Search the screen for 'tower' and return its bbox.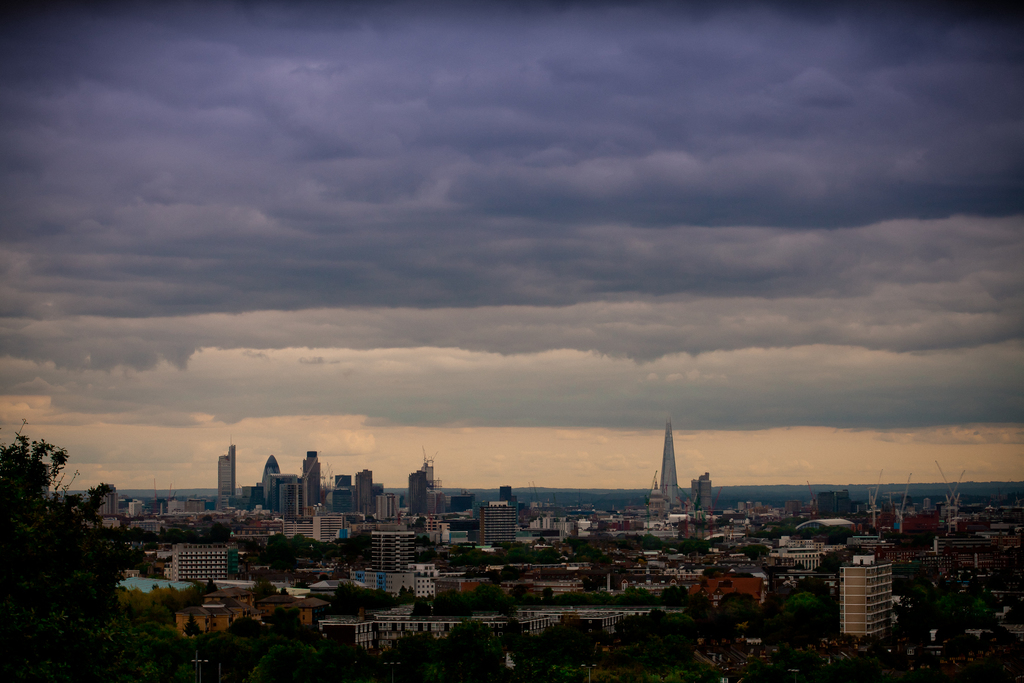
Found: detection(658, 420, 683, 505).
